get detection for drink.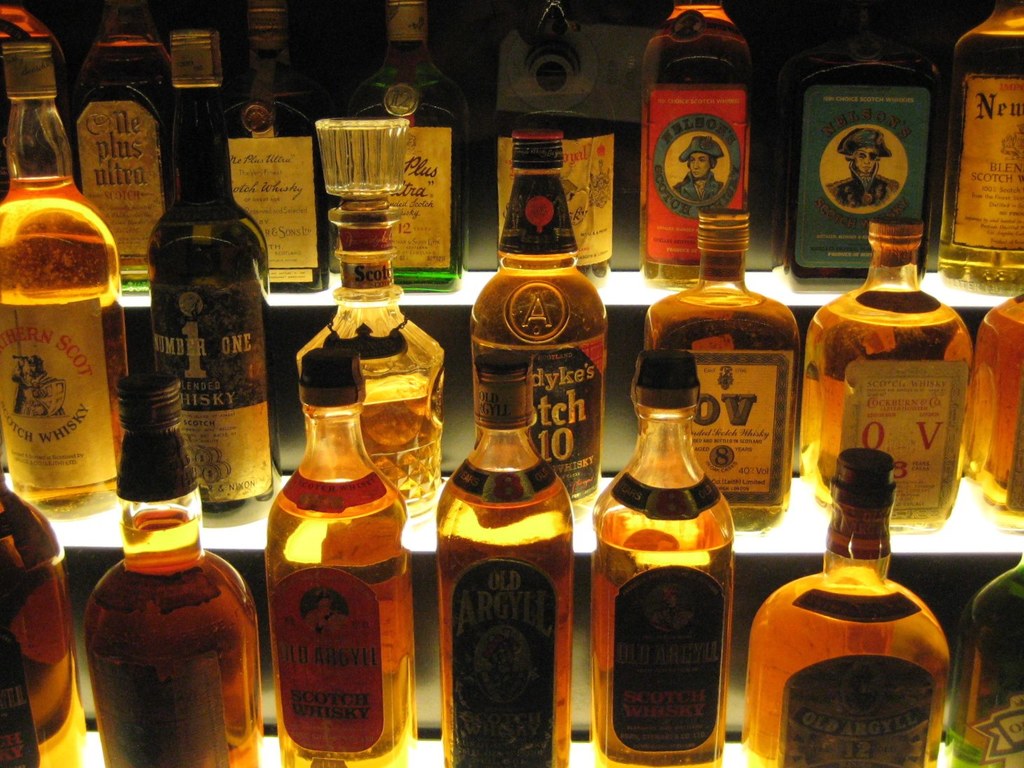
Detection: 472, 116, 603, 515.
